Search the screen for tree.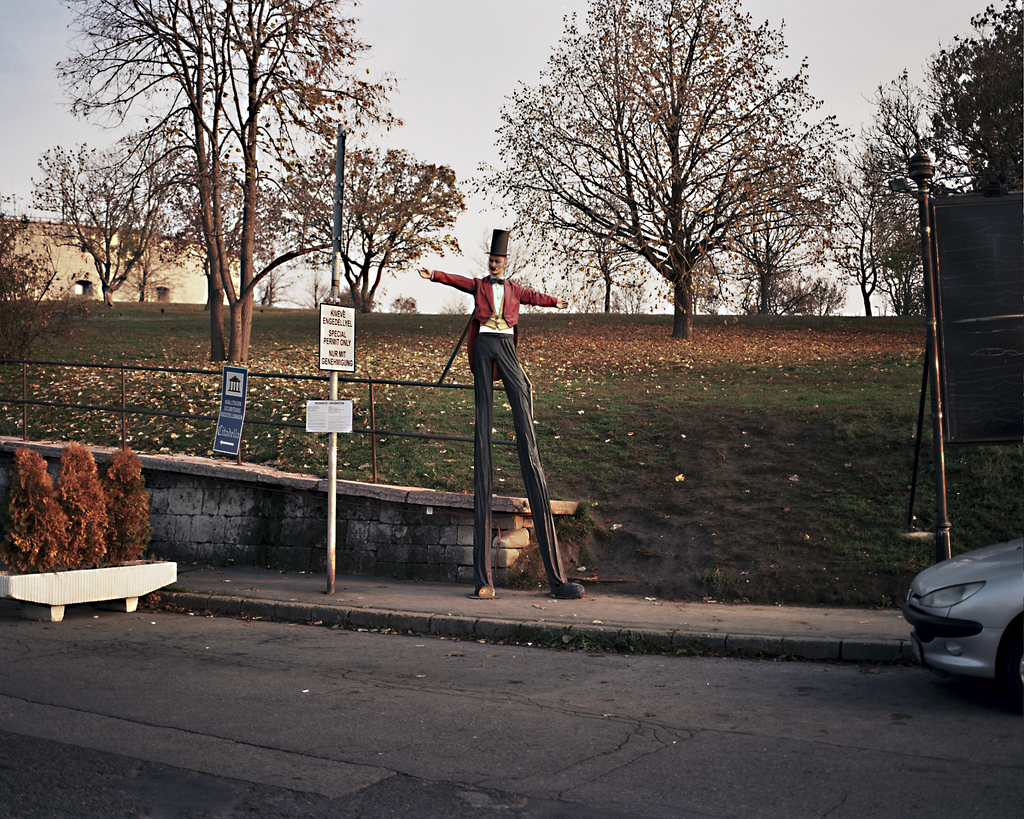
Found at left=34, top=149, right=172, bottom=305.
